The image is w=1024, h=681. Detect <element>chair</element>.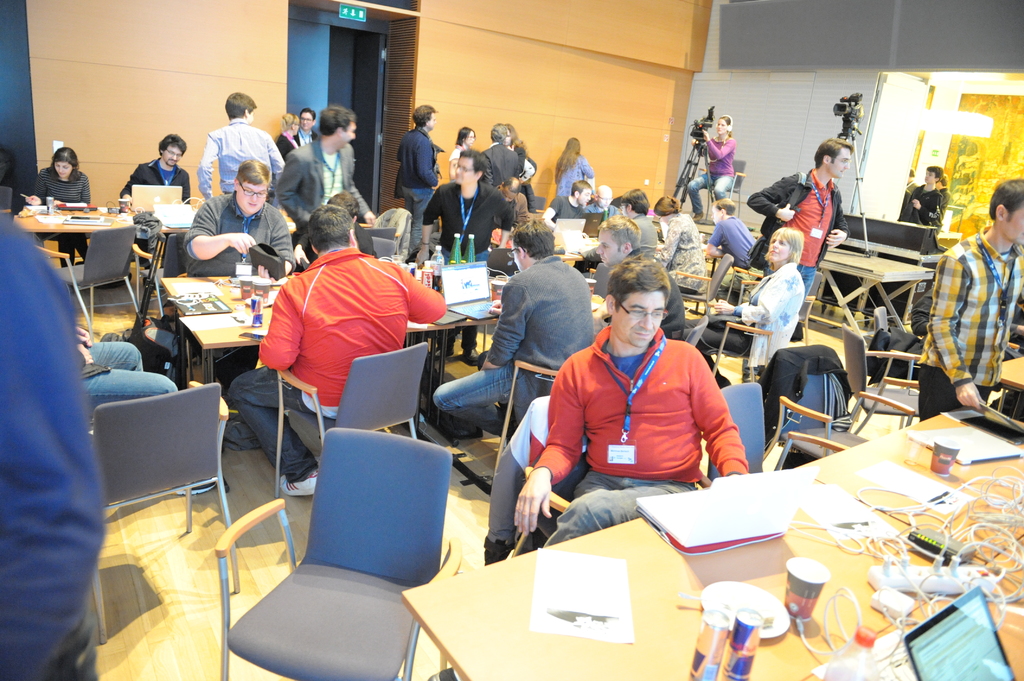
Detection: [x1=833, y1=329, x2=936, y2=437].
